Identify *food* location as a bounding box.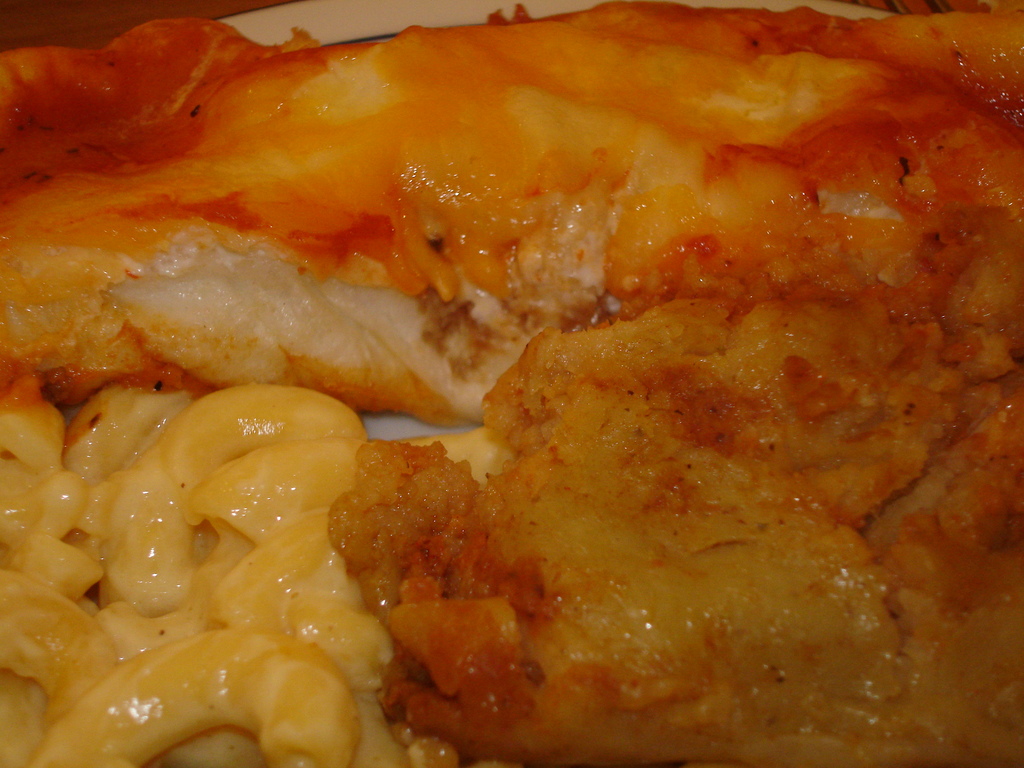
detection(13, 0, 1023, 750).
